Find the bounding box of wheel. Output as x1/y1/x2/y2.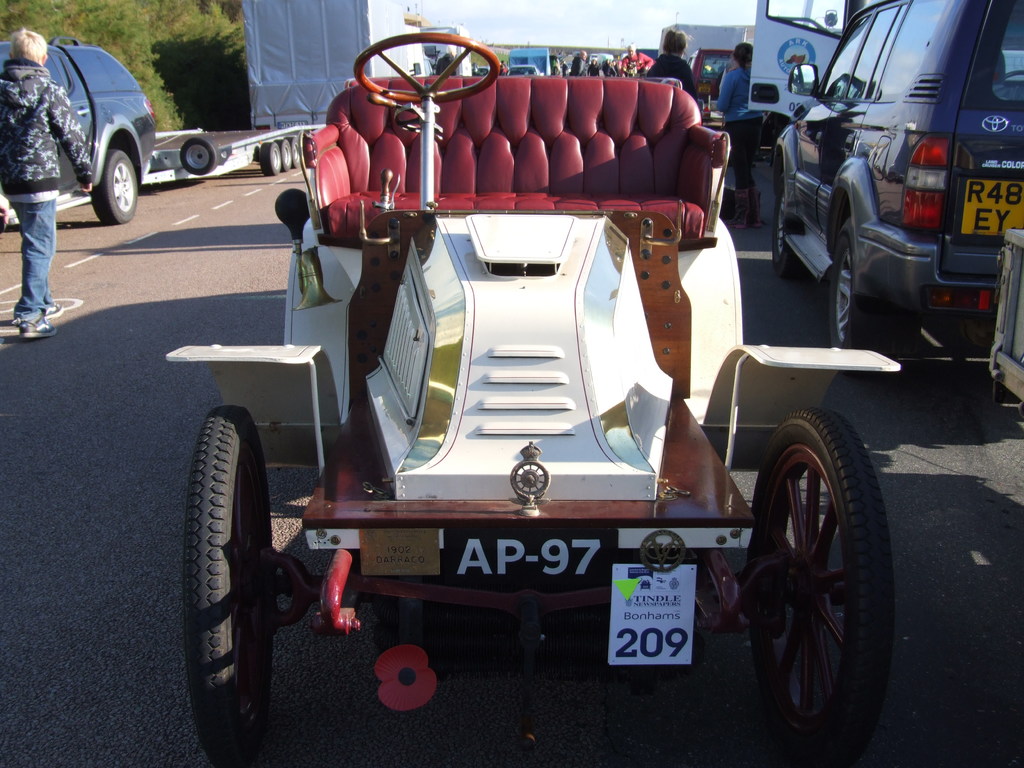
91/145/138/221.
